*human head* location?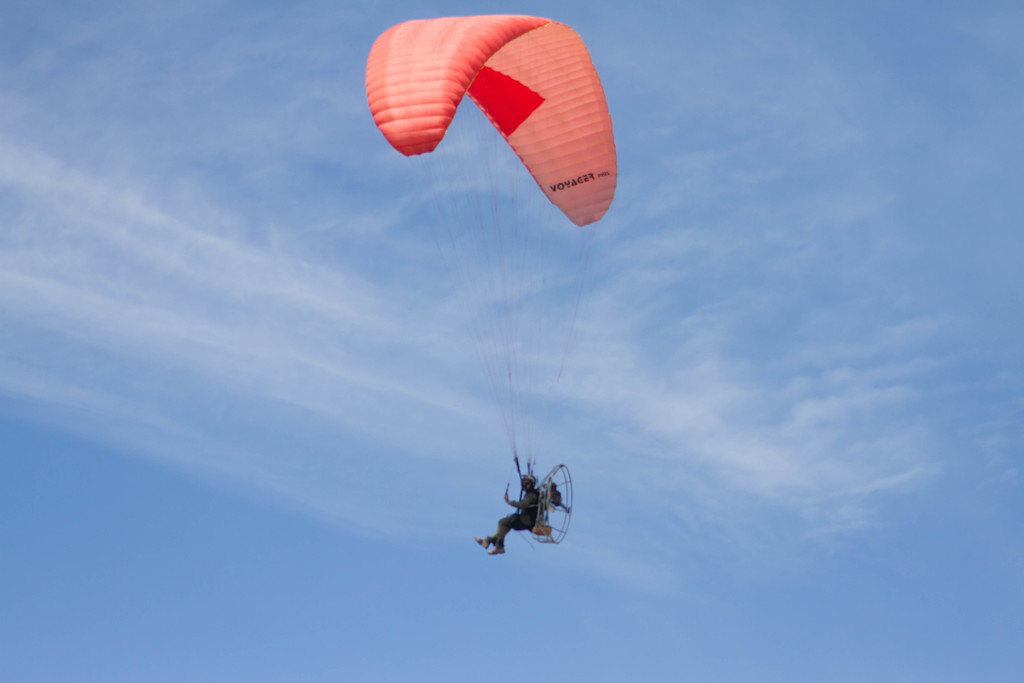
[x1=524, y1=481, x2=531, y2=487]
